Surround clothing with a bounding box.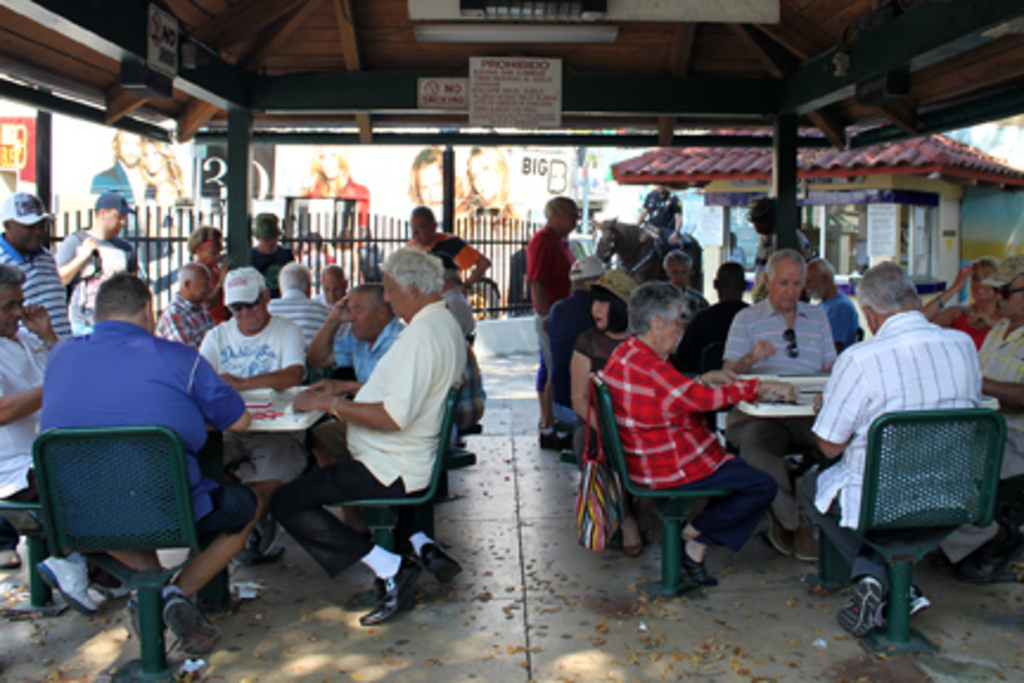
<bbox>818, 306, 974, 576</bbox>.
